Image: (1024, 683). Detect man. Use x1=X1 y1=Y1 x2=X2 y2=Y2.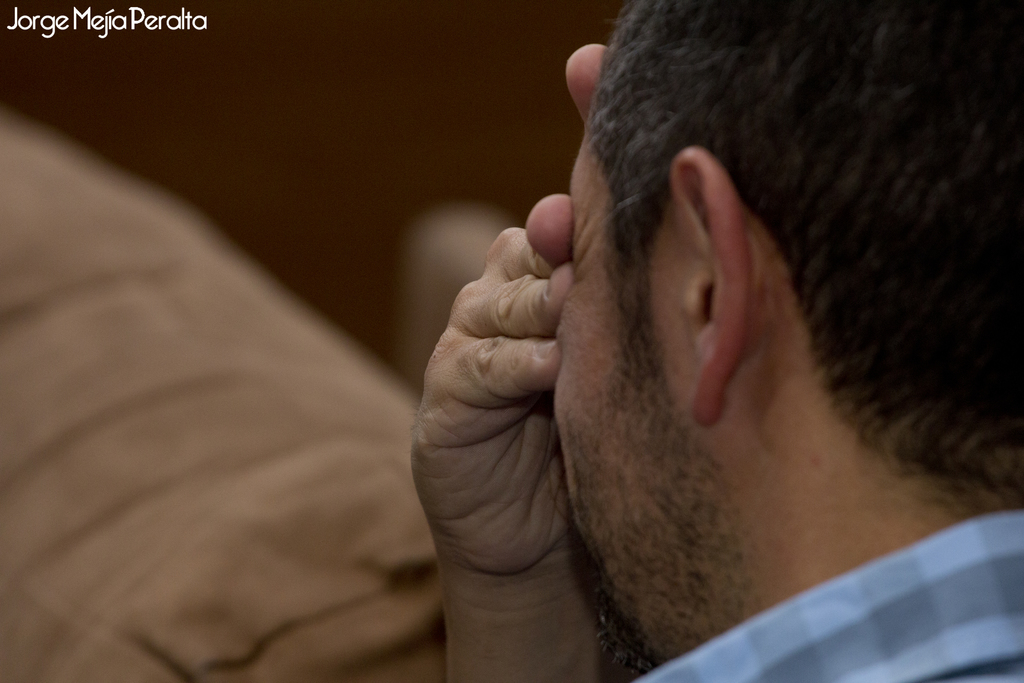
x1=338 y1=0 x2=1023 y2=673.
